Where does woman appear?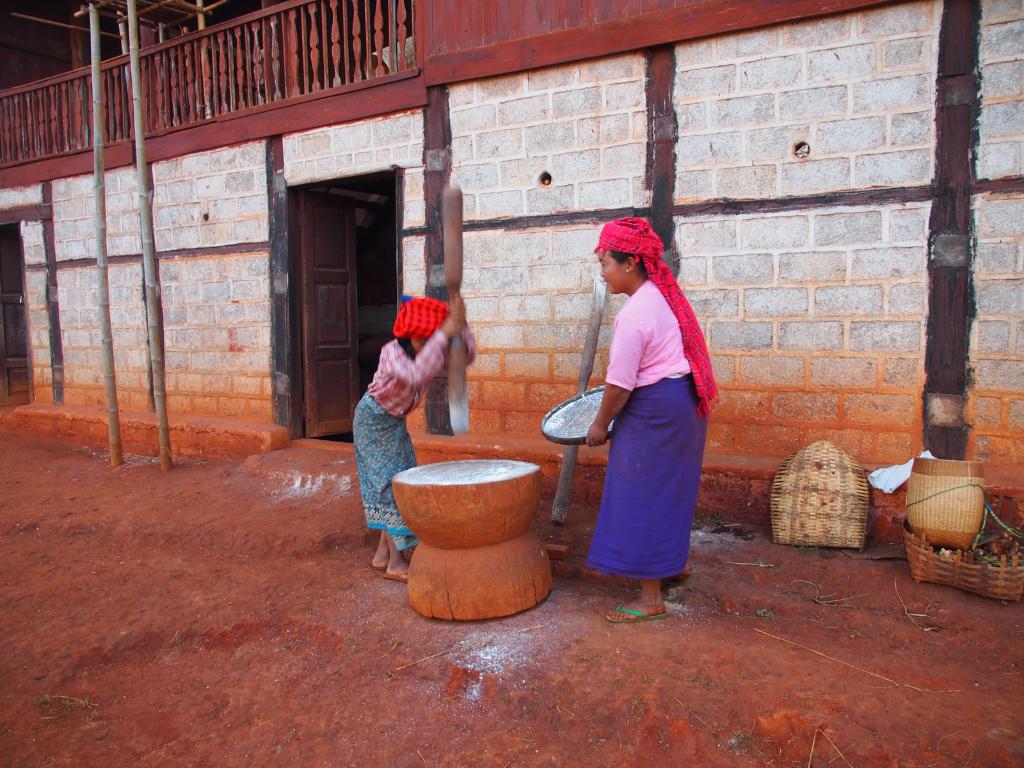
Appears at bbox=[348, 287, 480, 582].
